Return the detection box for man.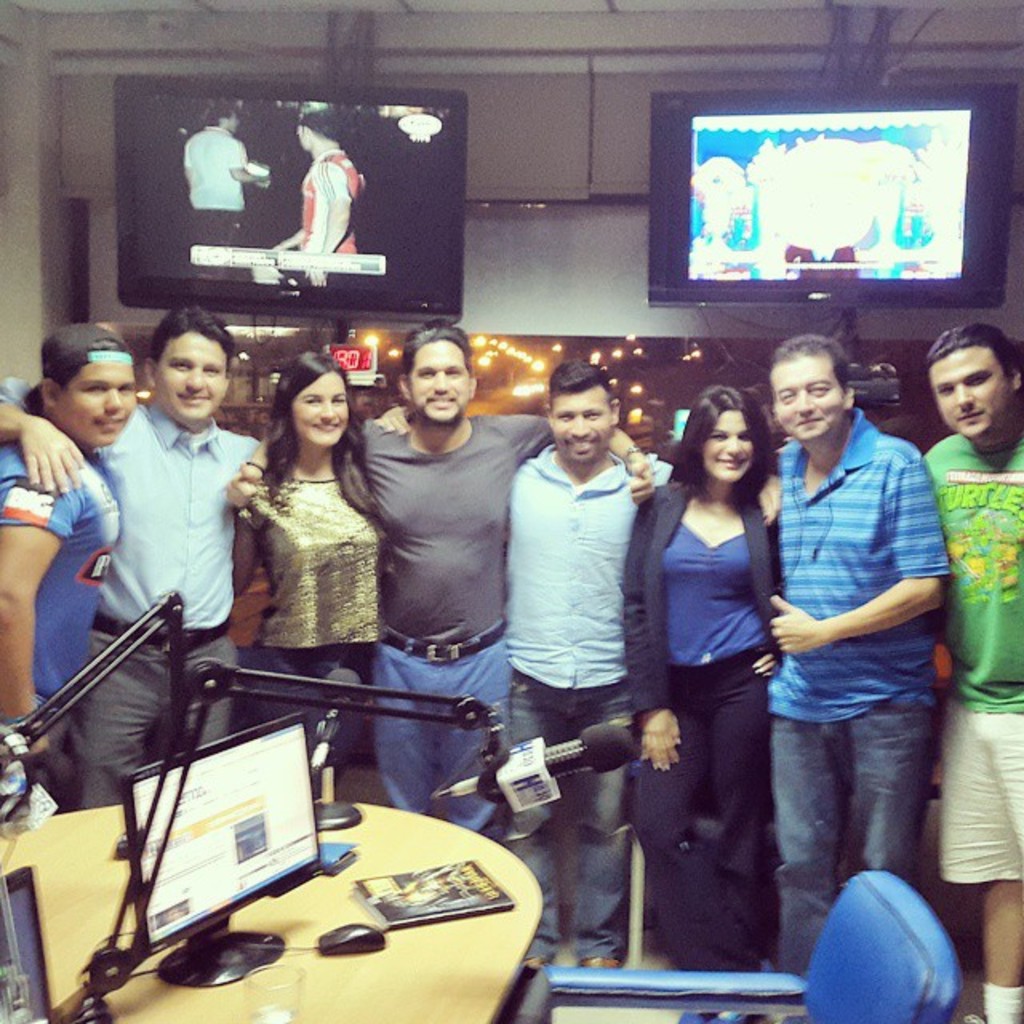
locate(48, 254, 280, 947).
